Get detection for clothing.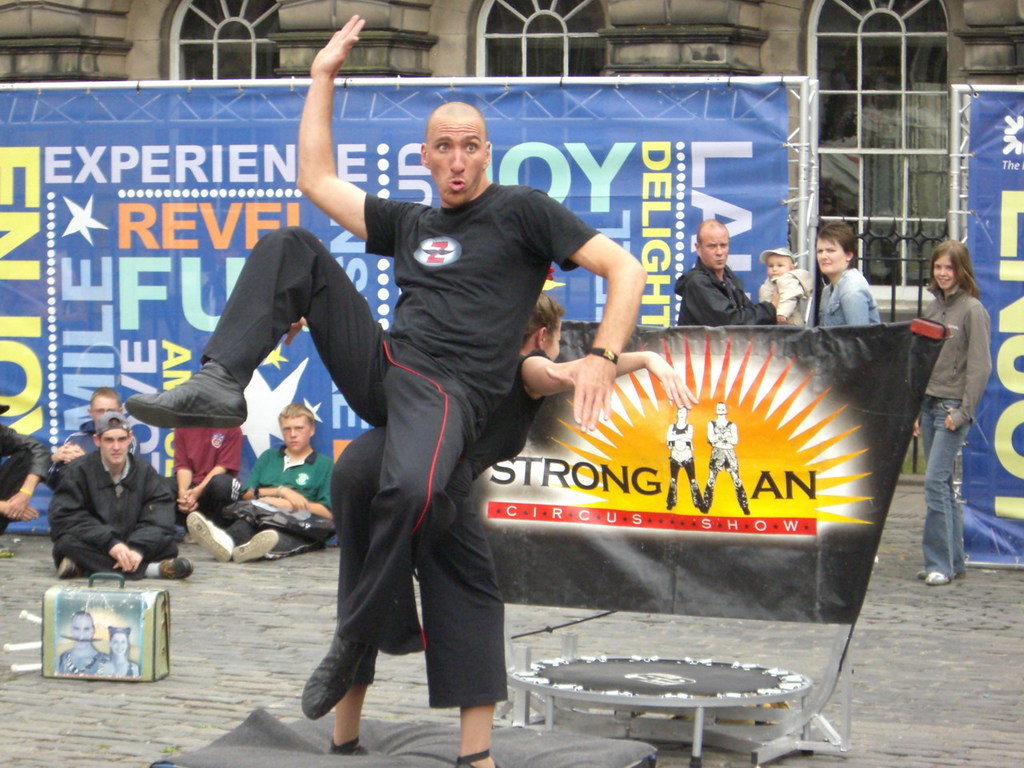
Detection: <region>0, 419, 46, 519</region>.
